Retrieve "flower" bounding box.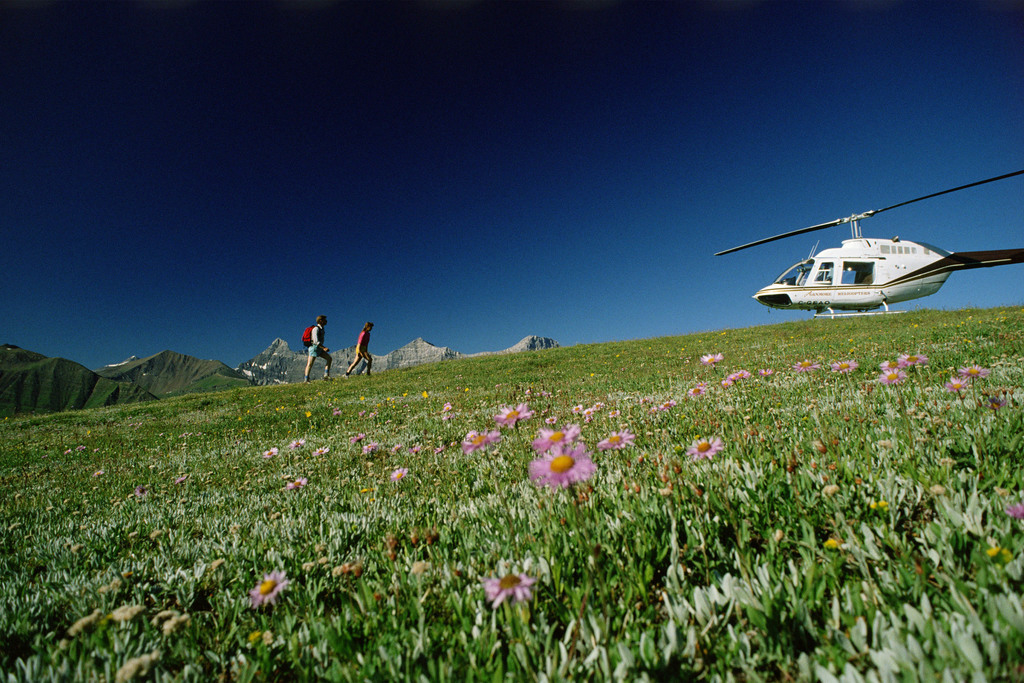
Bounding box: select_region(877, 355, 925, 391).
